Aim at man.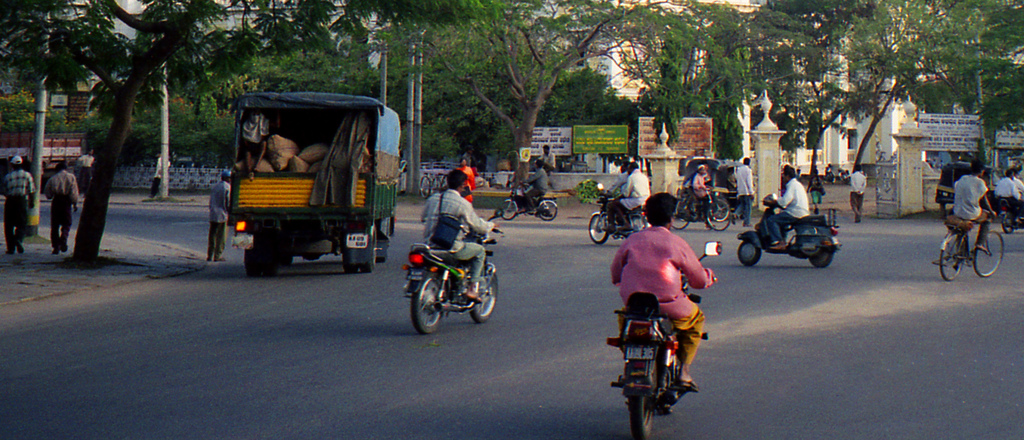
Aimed at <region>529, 146, 559, 179</region>.
